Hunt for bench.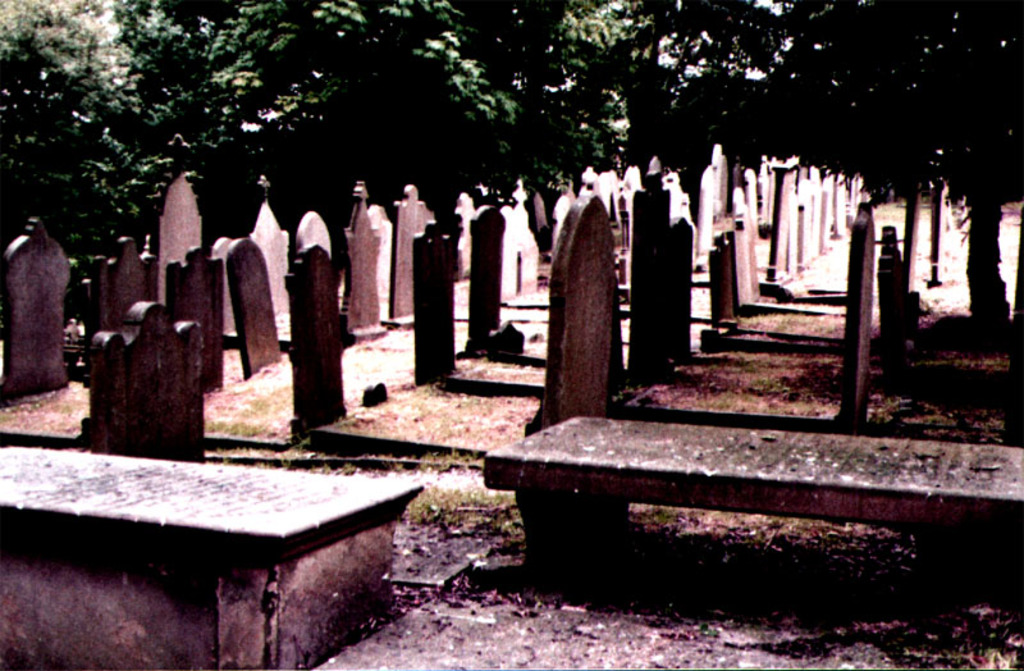
Hunted down at (483, 408, 1023, 592).
